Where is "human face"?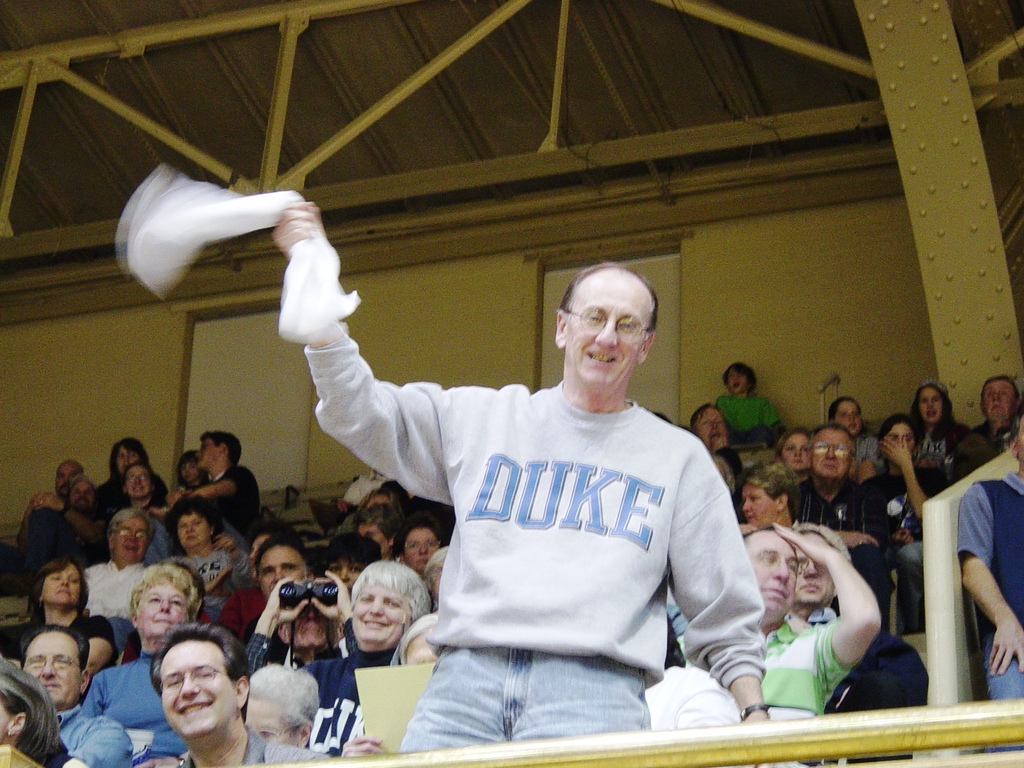
box(563, 280, 653, 388).
